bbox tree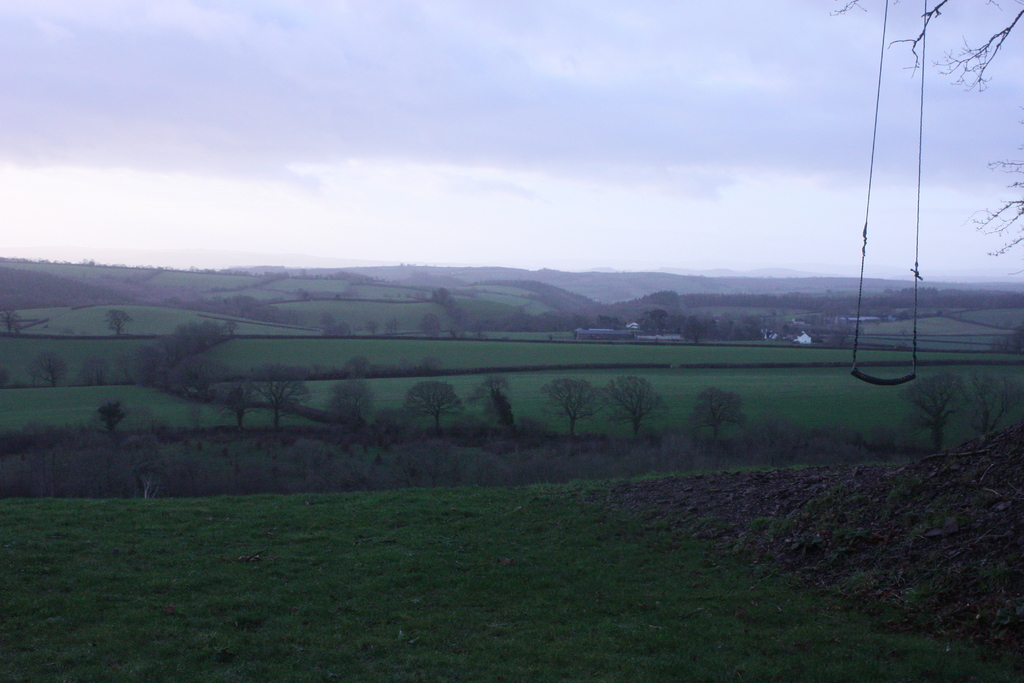
[28,350,68,384]
